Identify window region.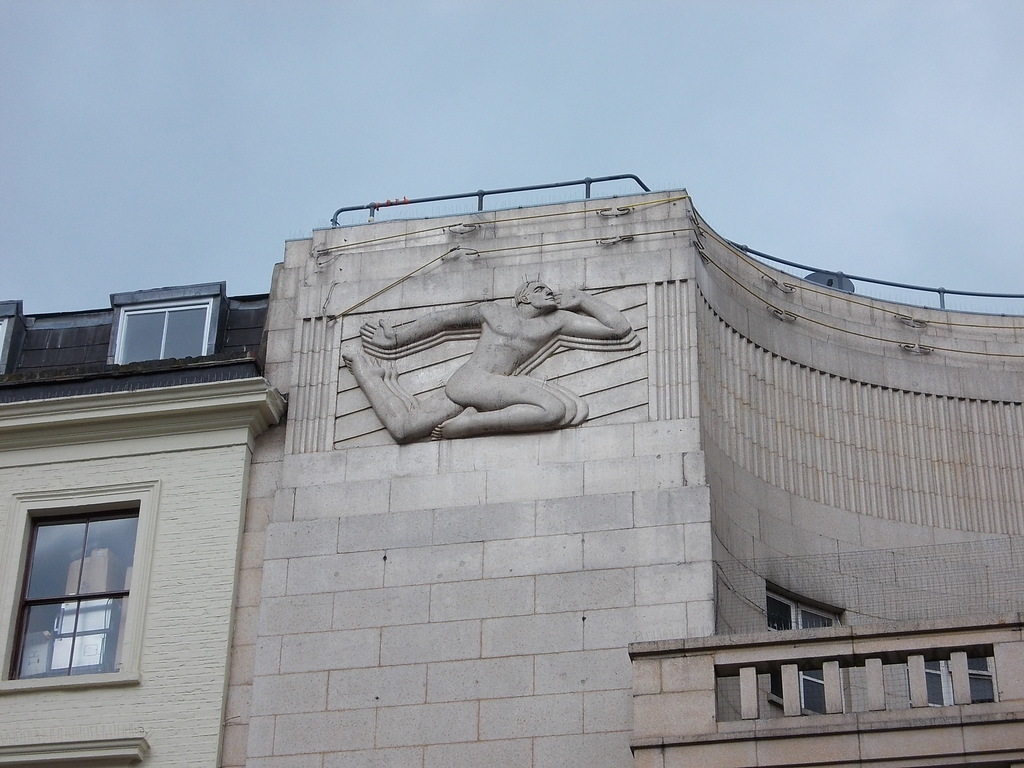
Region: crop(115, 298, 223, 364).
